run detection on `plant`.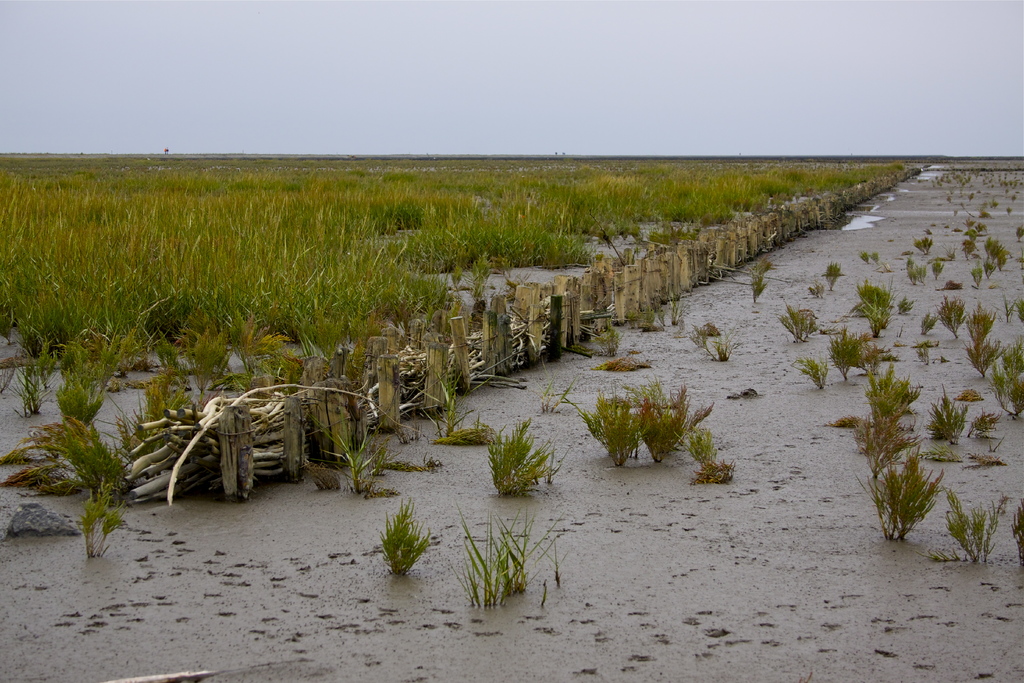
Result: 966,335,1005,377.
